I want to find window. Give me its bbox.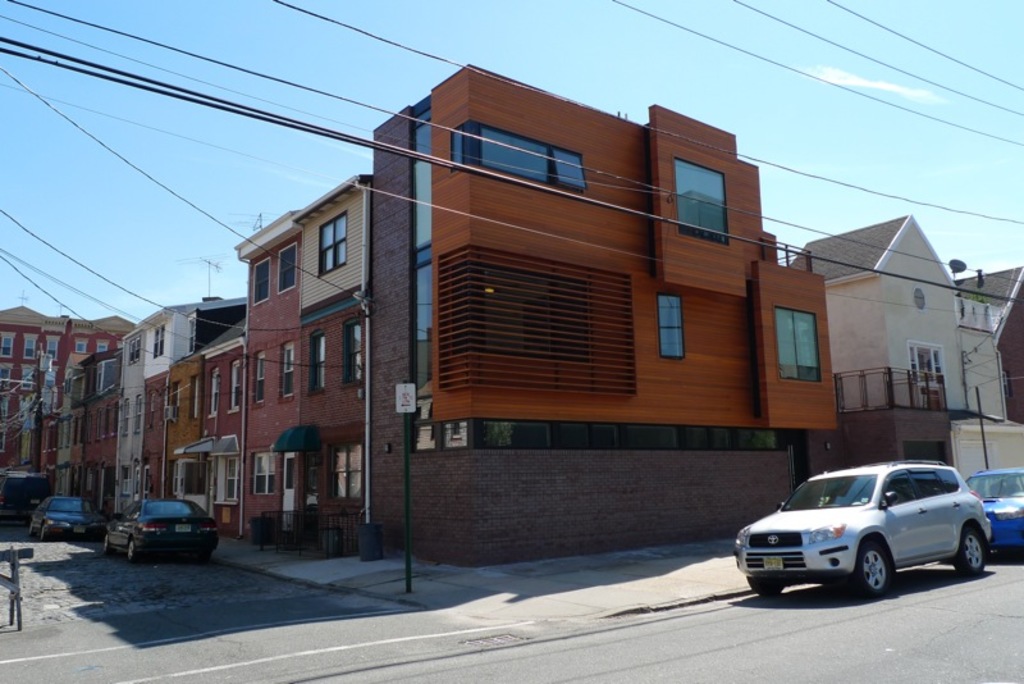
select_region(229, 360, 242, 409).
